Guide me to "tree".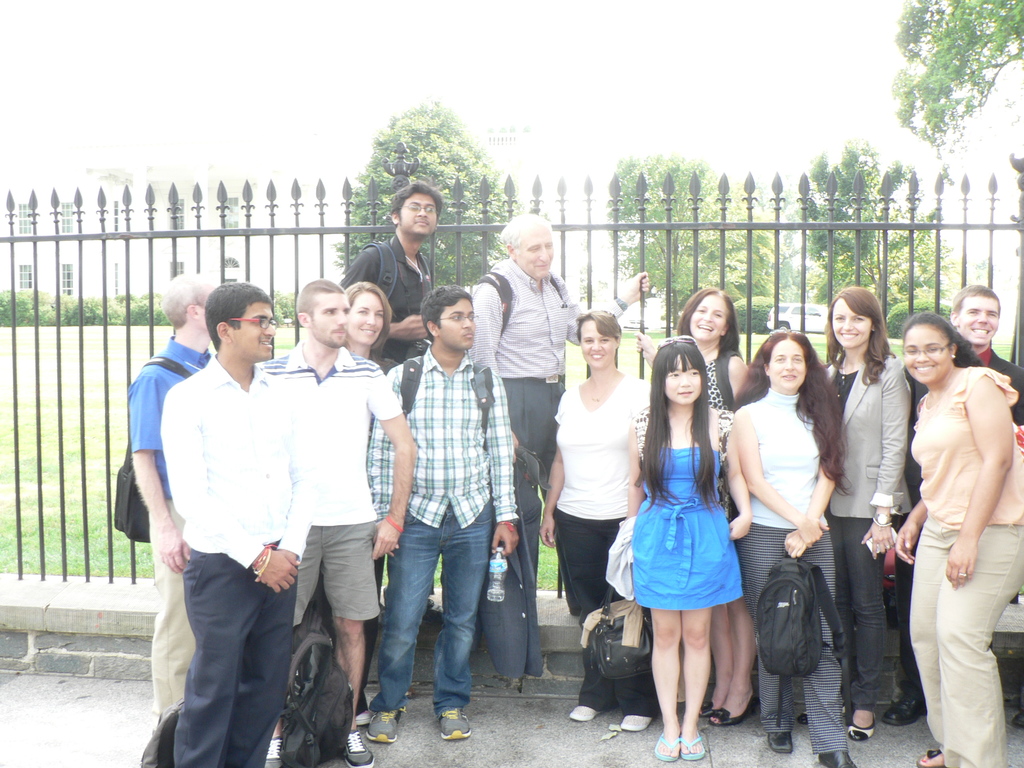
Guidance: select_region(347, 92, 522, 296).
